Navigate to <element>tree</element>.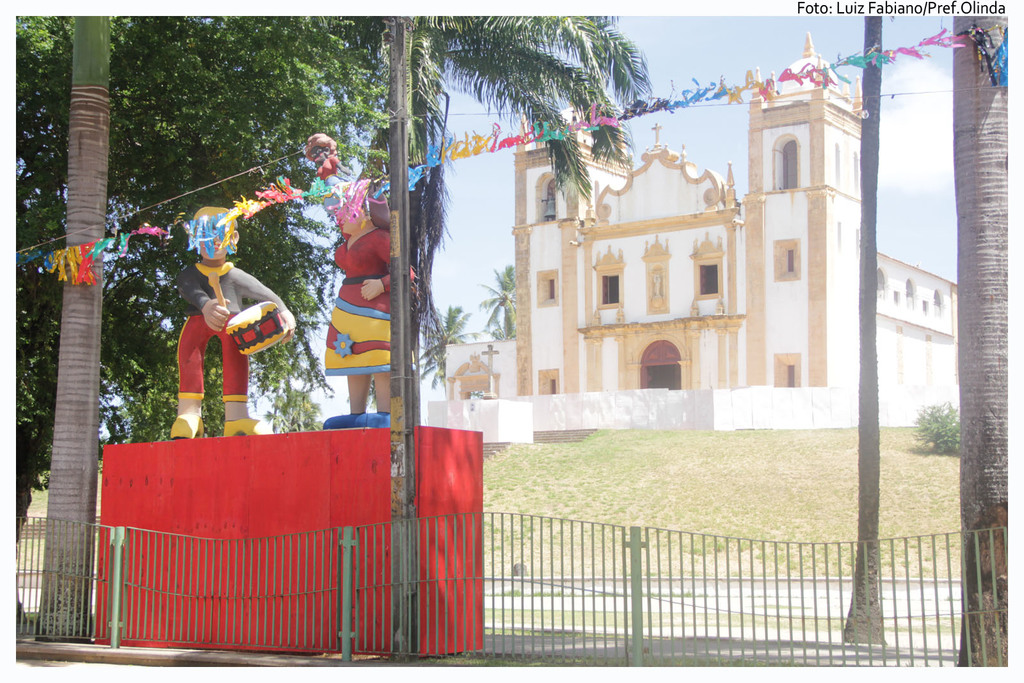
Navigation target: [944, 22, 1021, 665].
